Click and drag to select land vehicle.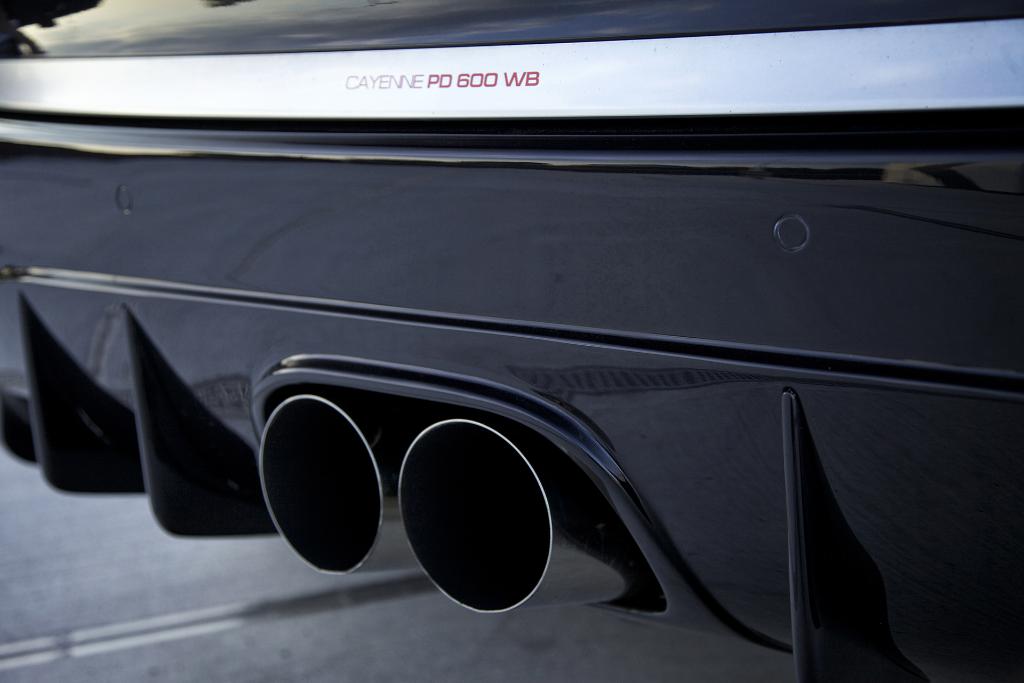
Selection: [0,0,1023,682].
